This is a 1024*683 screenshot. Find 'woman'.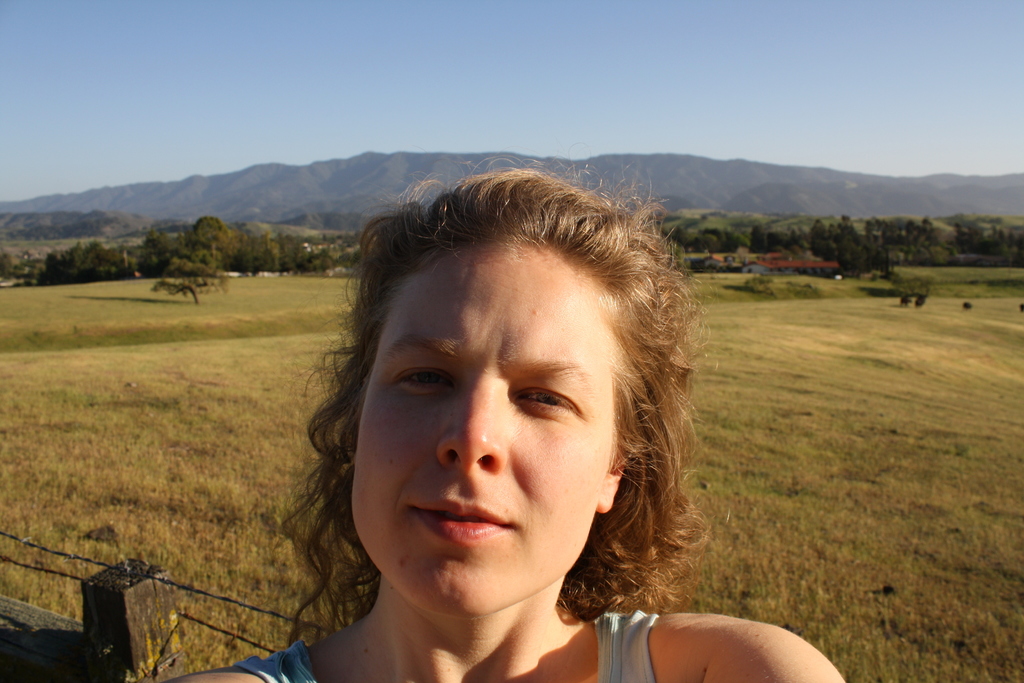
Bounding box: locate(222, 172, 763, 674).
